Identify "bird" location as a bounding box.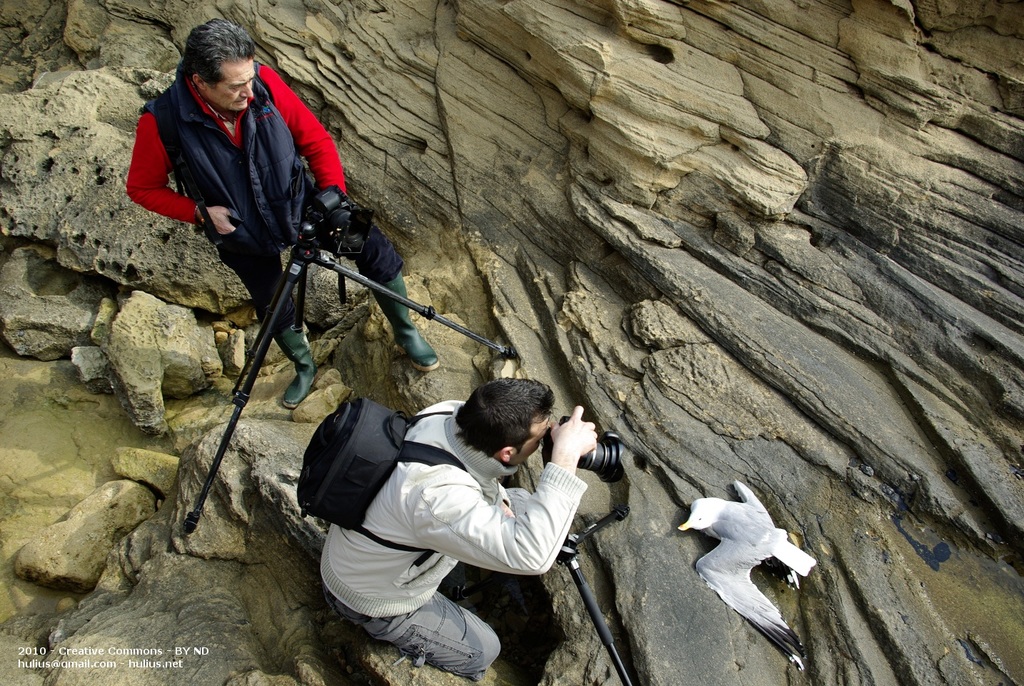
[667, 475, 822, 651].
